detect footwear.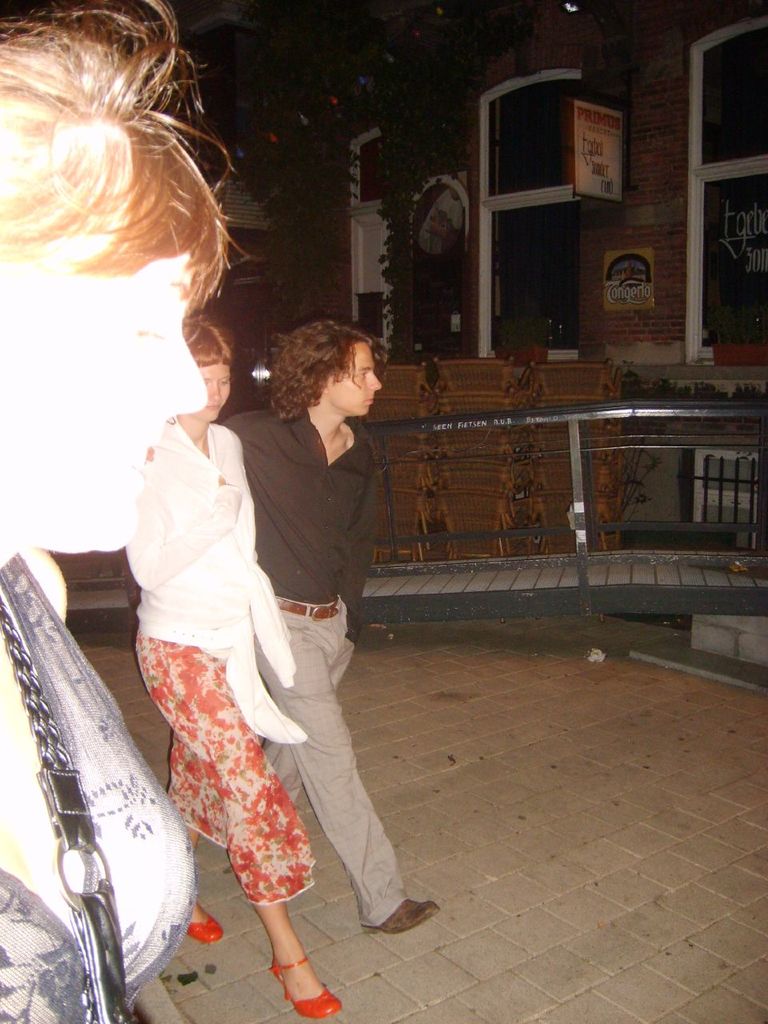
Detected at rect(186, 898, 223, 941).
